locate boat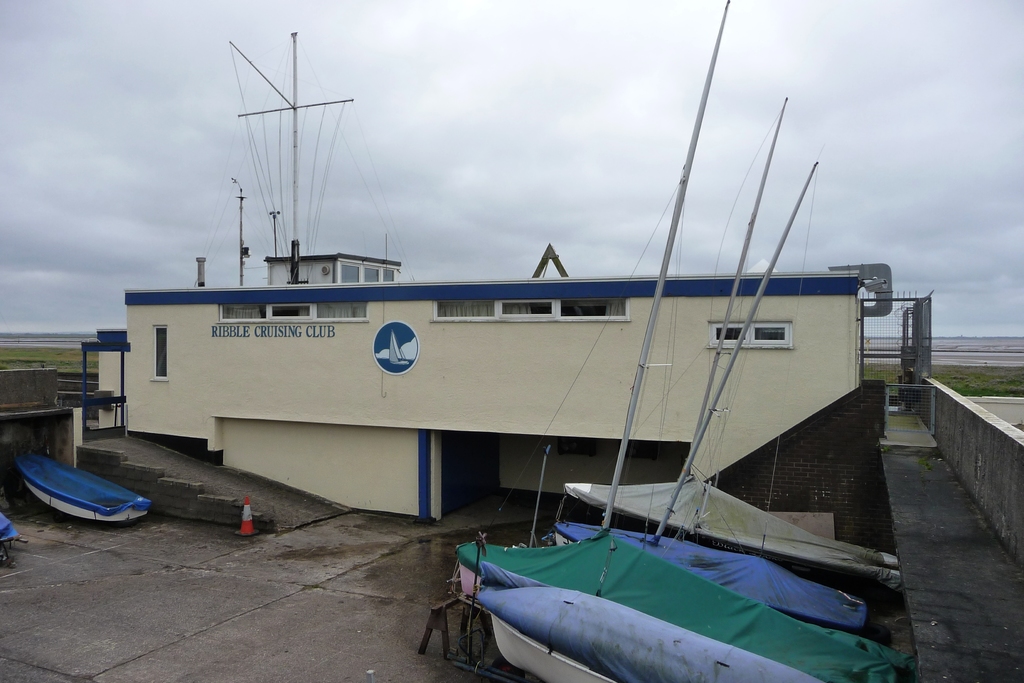
locate(564, 95, 908, 600)
